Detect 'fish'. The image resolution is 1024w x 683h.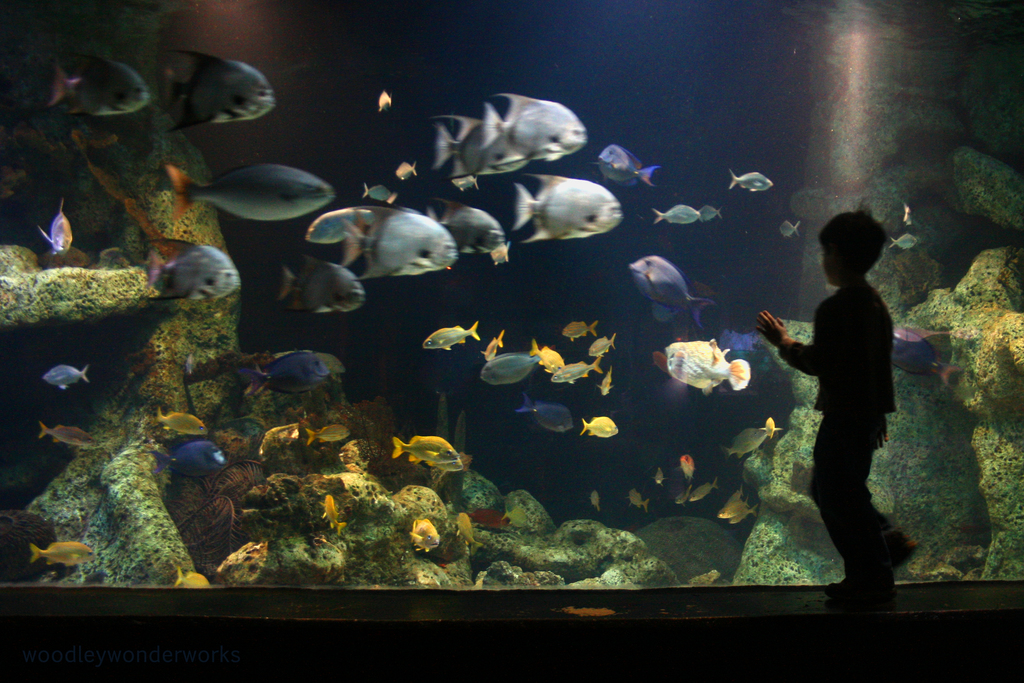
x1=715 y1=491 x2=761 y2=530.
